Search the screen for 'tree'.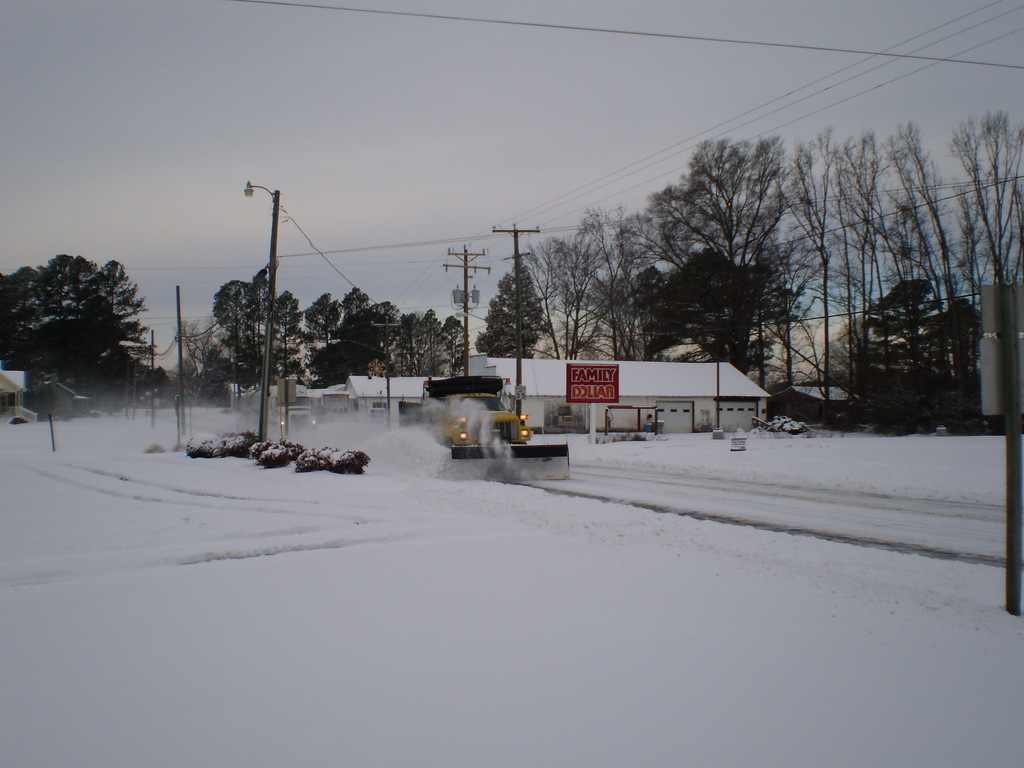
Found at [left=865, top=118, right=972, bottom=395].
